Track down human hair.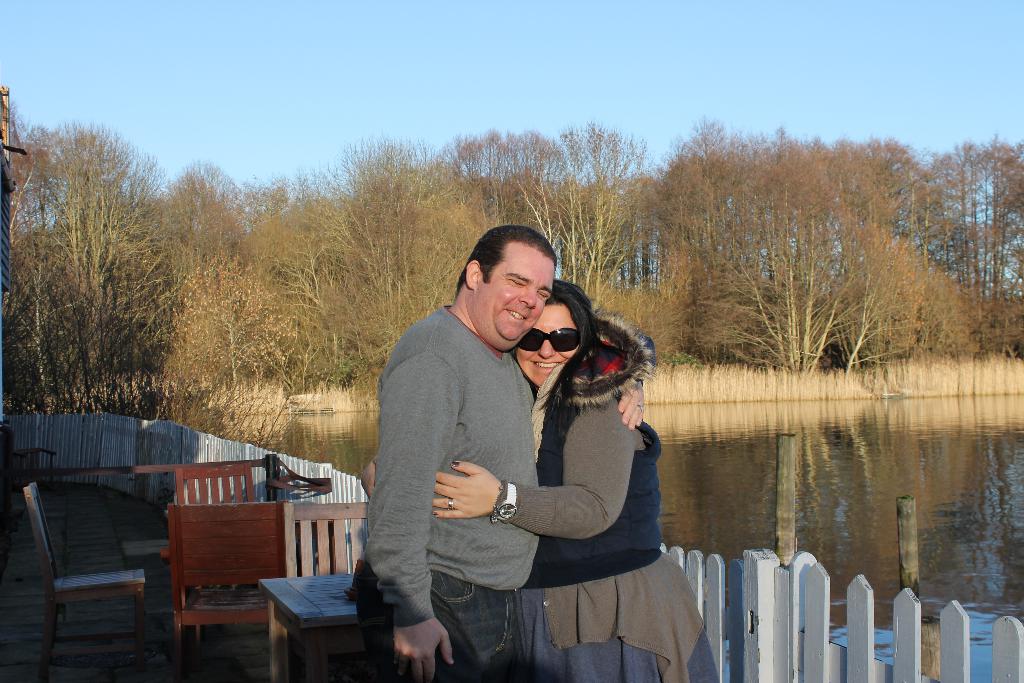
Tracked to 542/277/607/435.
